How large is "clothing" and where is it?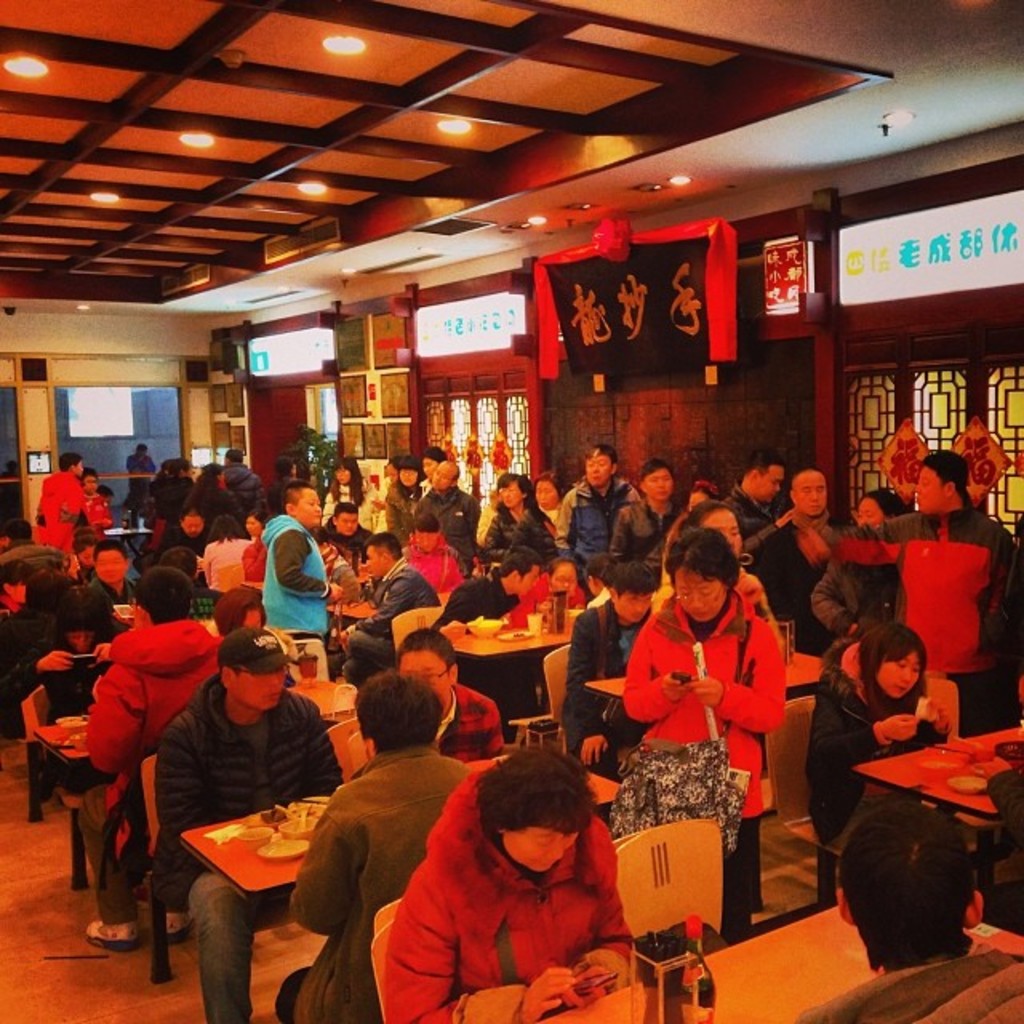
Bounding box: bbox(34, 470, 82, 555).
